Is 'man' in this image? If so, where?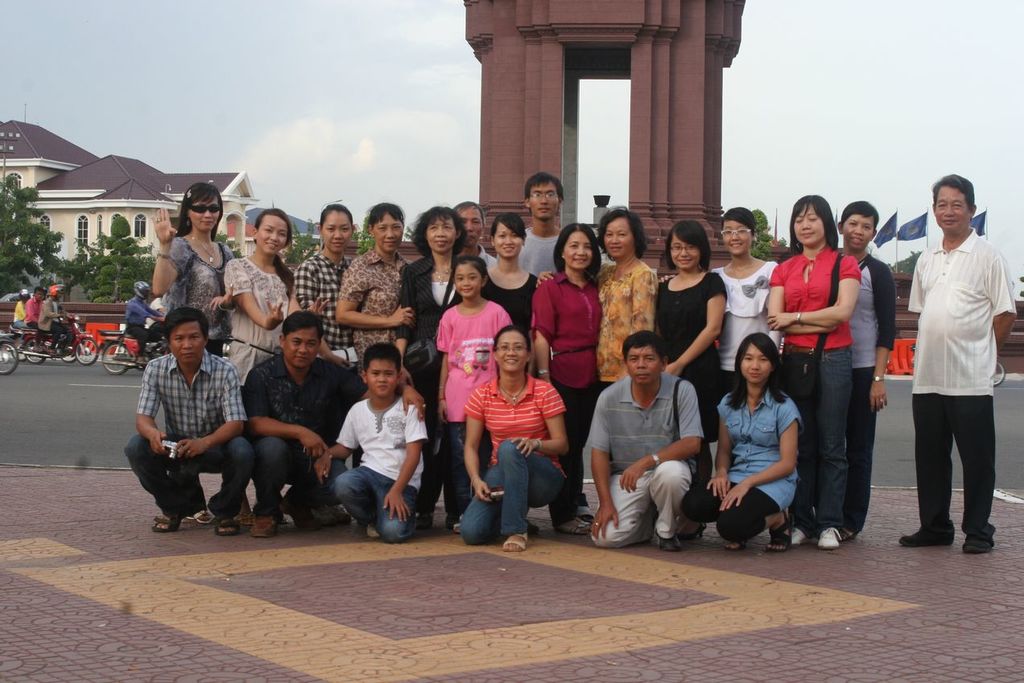
Yes, at box(24, 288, 43, 351).
